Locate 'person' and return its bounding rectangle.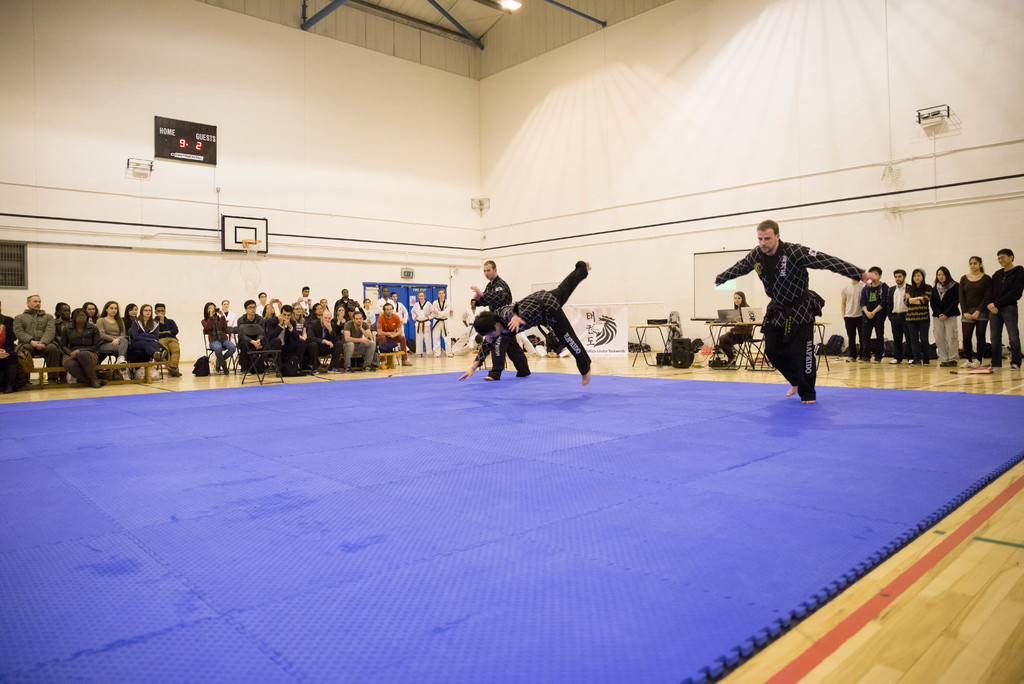
pyautogui.locateOnScreen(987, 248, 1023, 377).
